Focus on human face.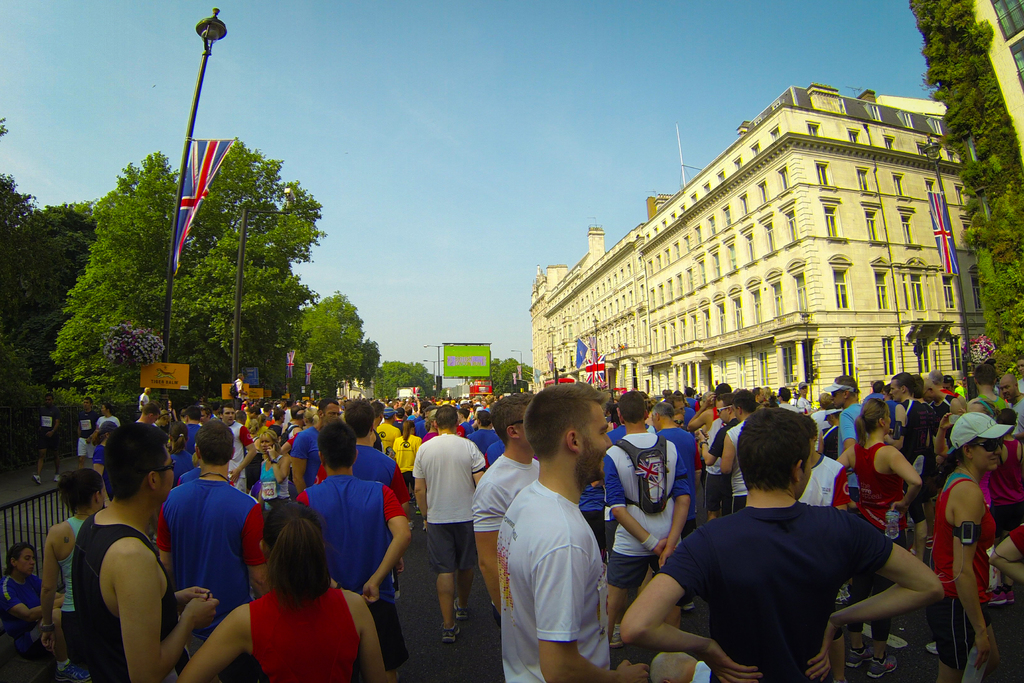
Focused at {"left": 516, "top": 406, "right": 536, "bottom": 452}.
